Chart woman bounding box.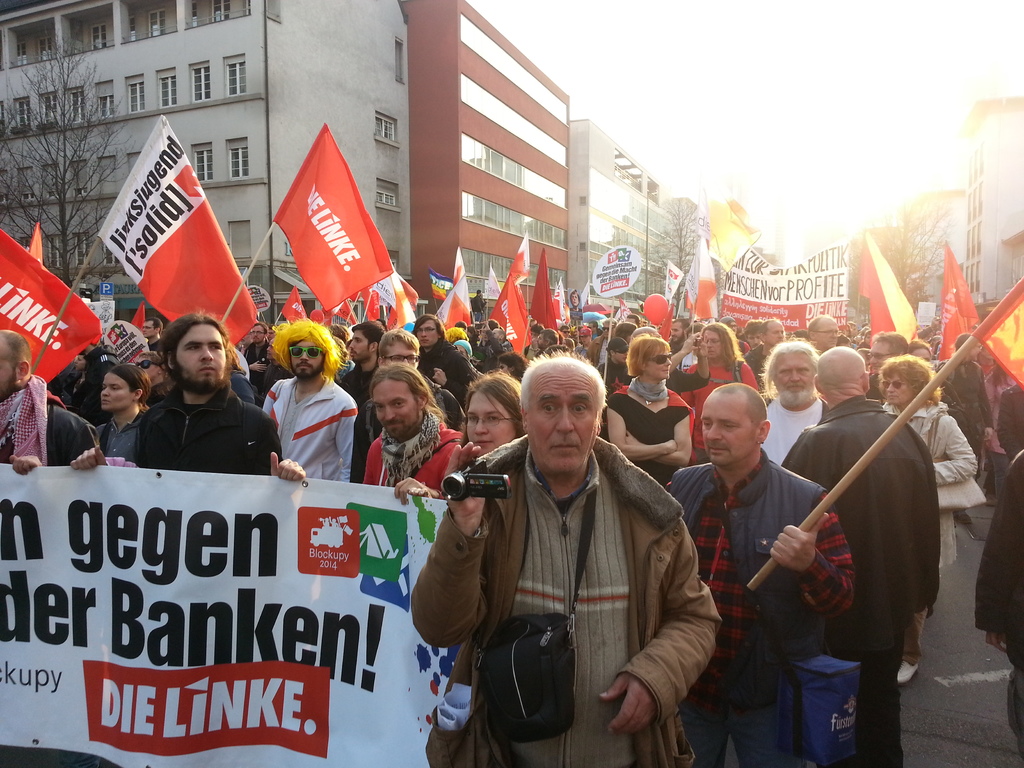
Charted: left=875, top=353, right=979, bottom=686.
